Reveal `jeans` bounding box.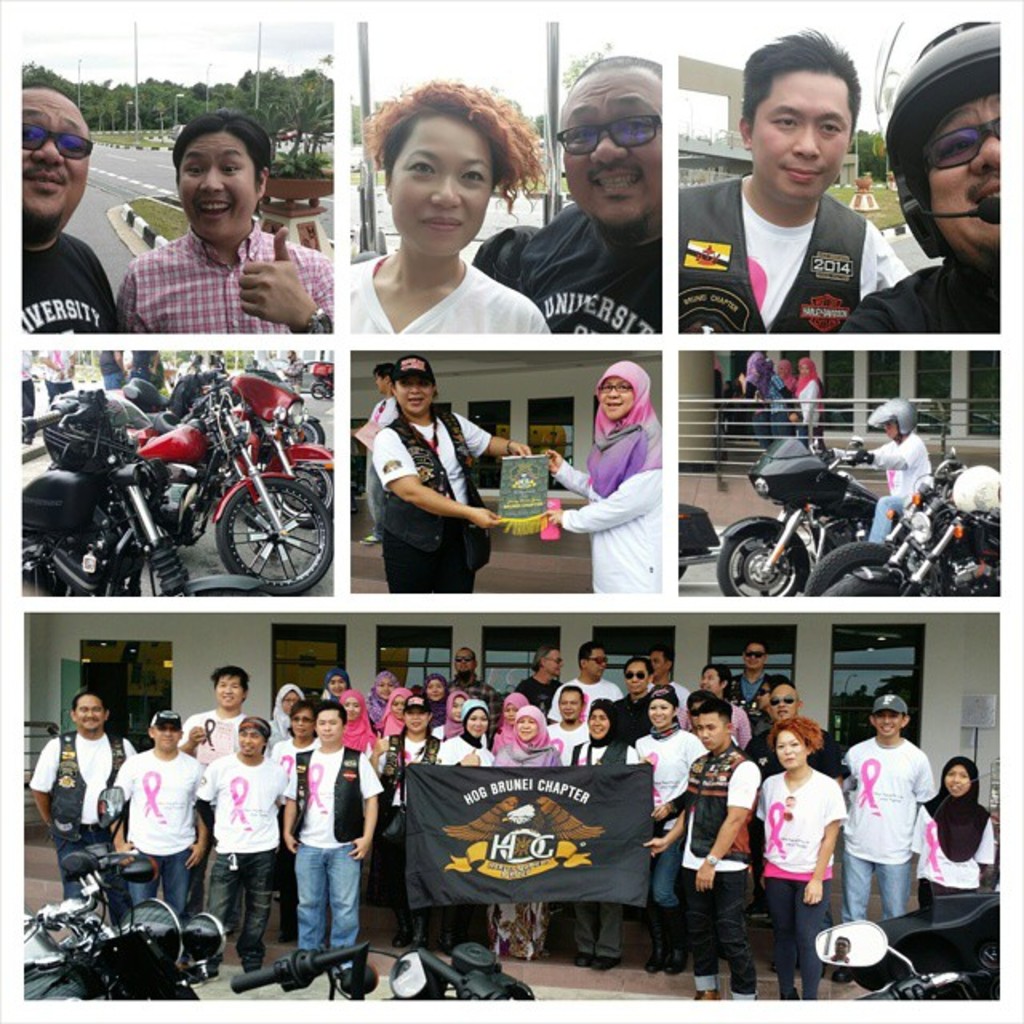
Revealed: [x1=205, y1=843, x2=270, y2=962].
